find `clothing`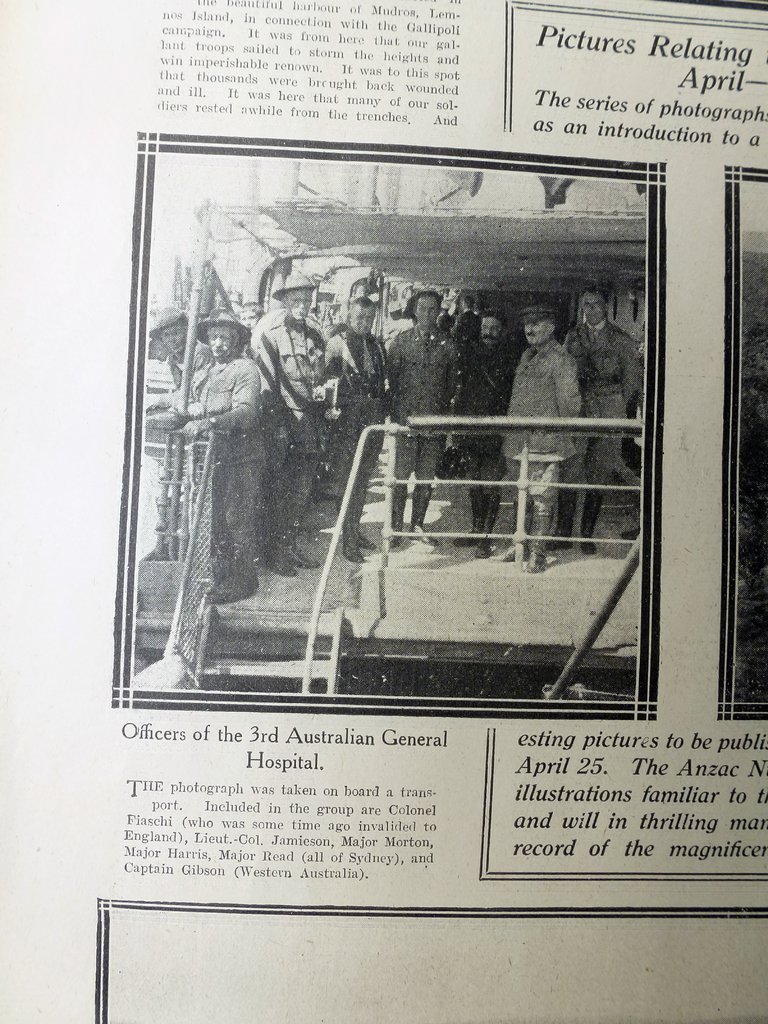
left=321, top=333, right=392, bottom=499
